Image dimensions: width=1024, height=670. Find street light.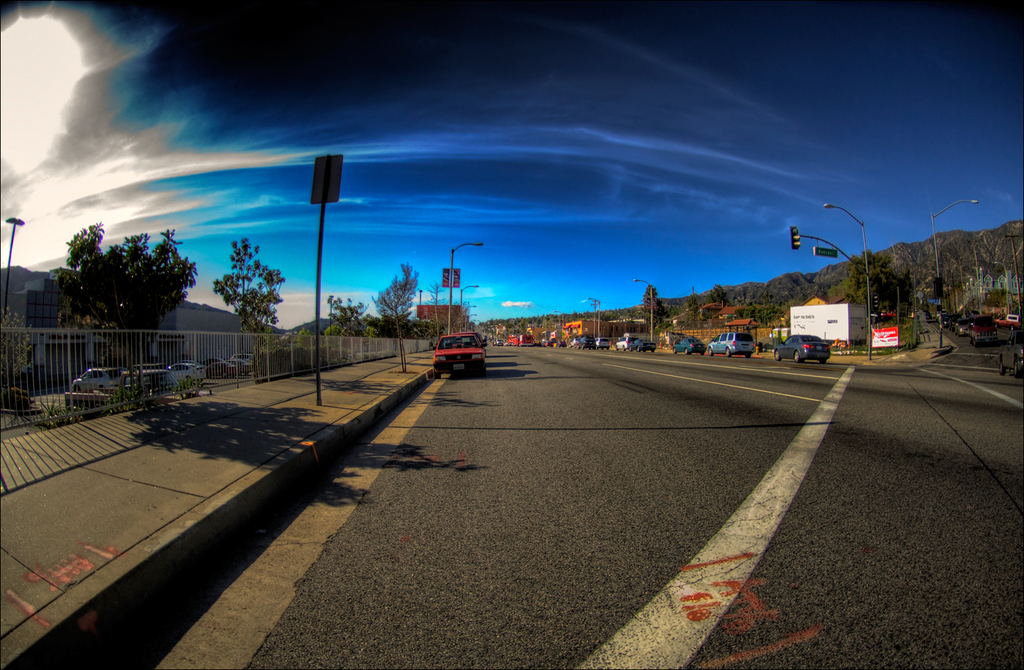
Rect(2, 212, 28, 319).
